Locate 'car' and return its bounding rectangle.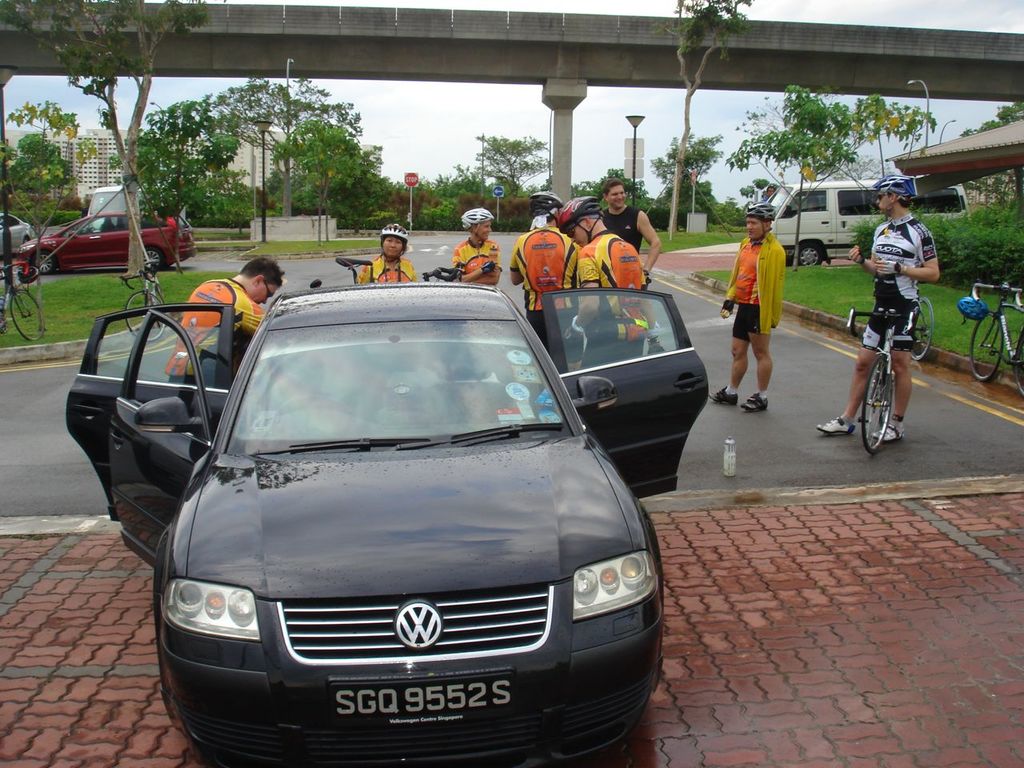
left=63, top=278, right=718, bottom=767.
